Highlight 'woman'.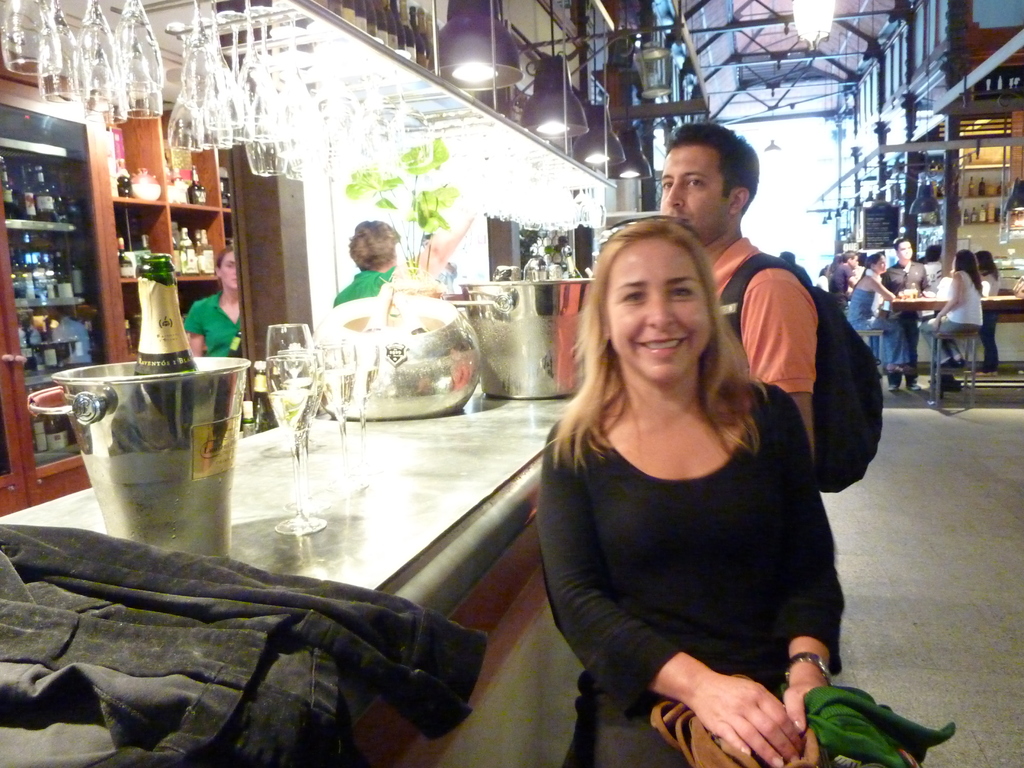
Highlighted region: crop(976, 251, 1000, 372).
